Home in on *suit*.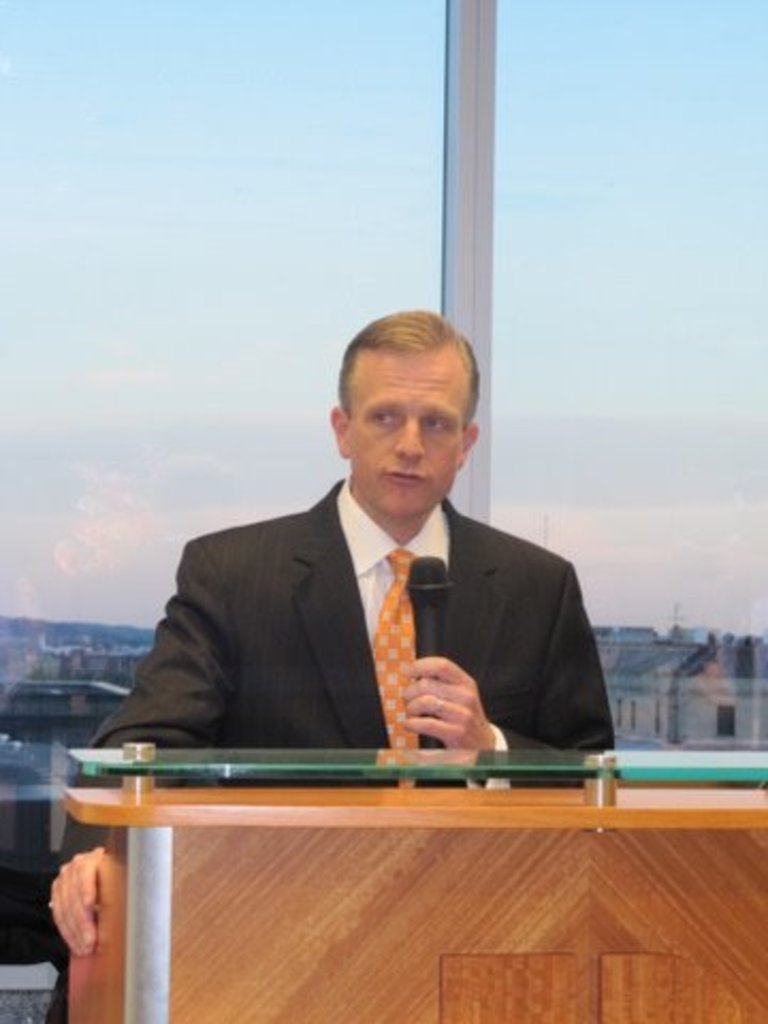
Homed in at (94, 457, 634, 809).
